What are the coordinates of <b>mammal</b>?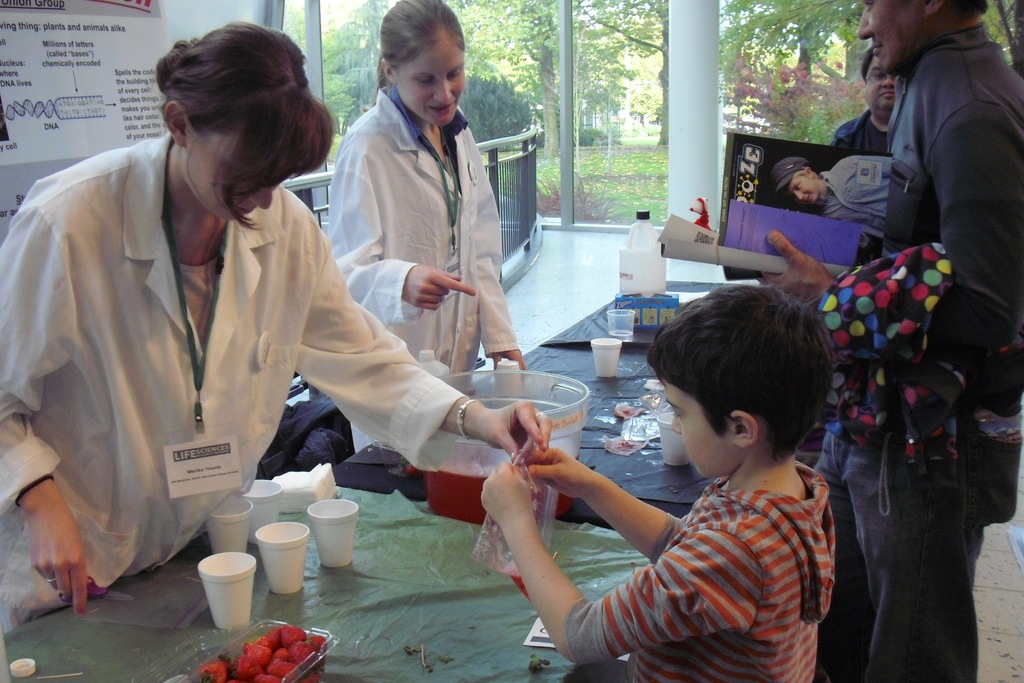
left=833, top=47, right=897, bottom=154.
